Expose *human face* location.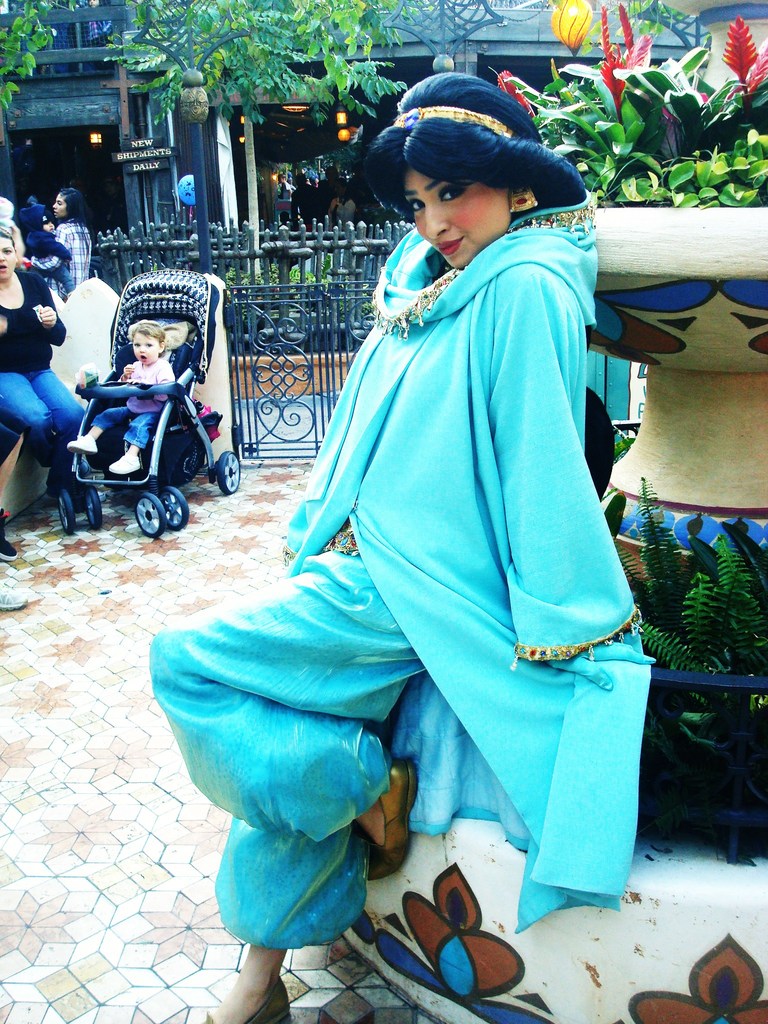
Exposed at Rect(409, 171, 508, 267).
